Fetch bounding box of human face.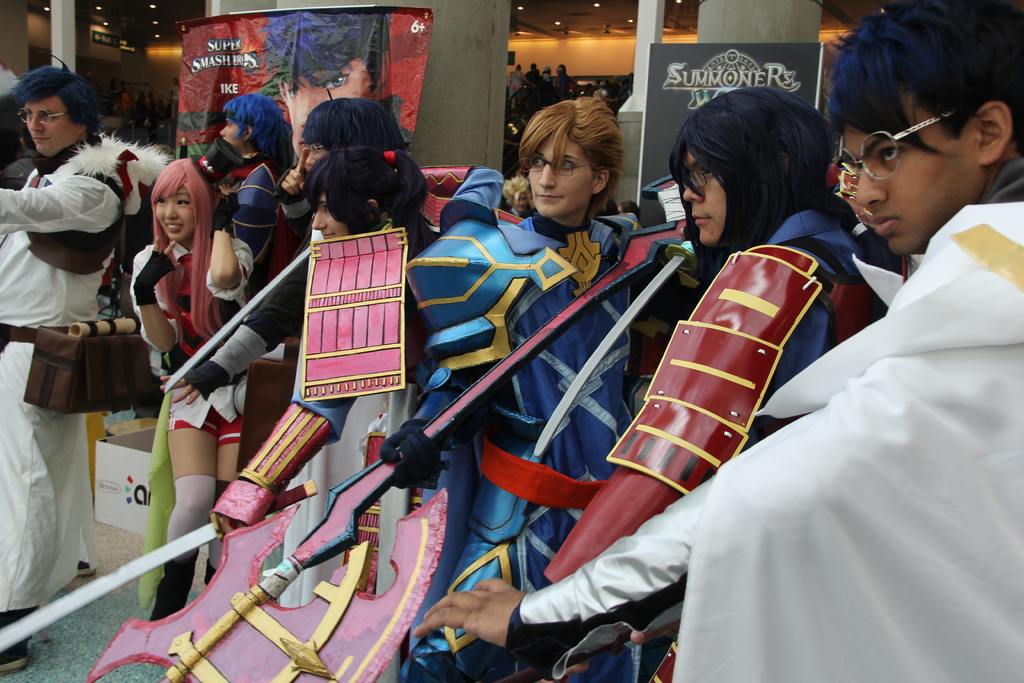
Bbox: [840,57,973,252].
